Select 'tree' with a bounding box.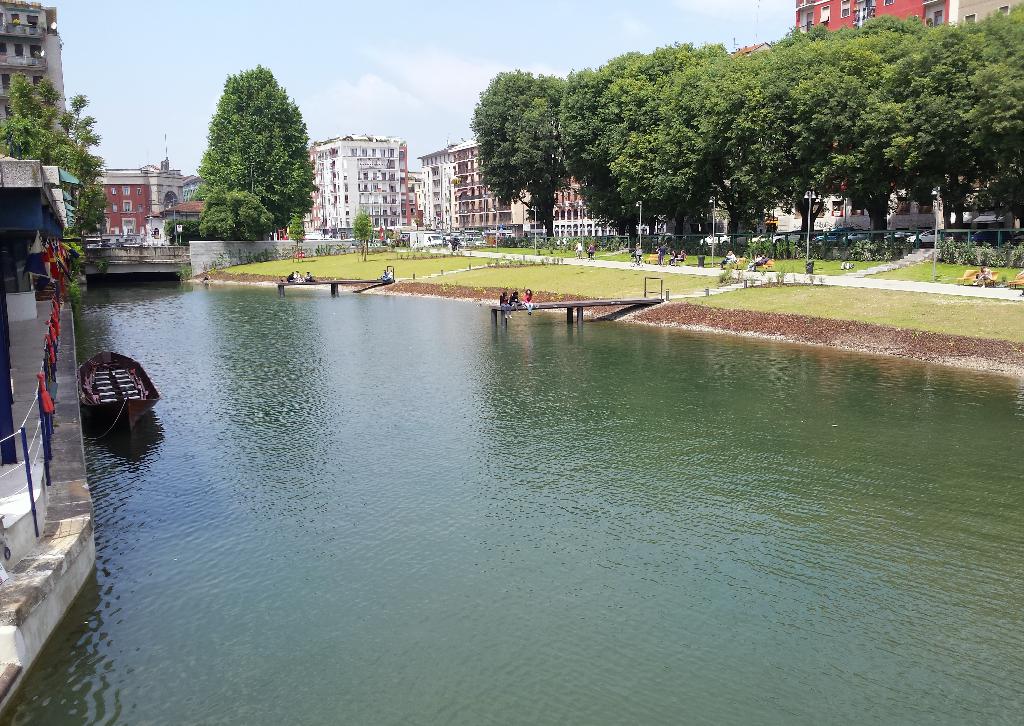
x1=350 y1=210 x2=374 y2=258.
